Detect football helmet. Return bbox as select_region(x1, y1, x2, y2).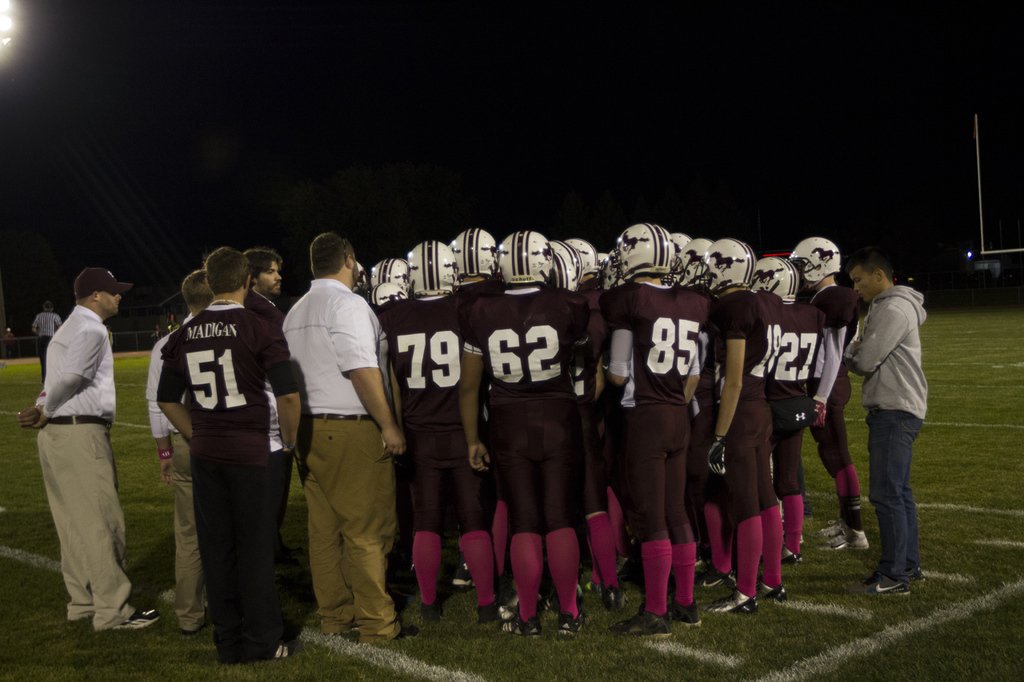
select_region(364, 255, 409, 293).
